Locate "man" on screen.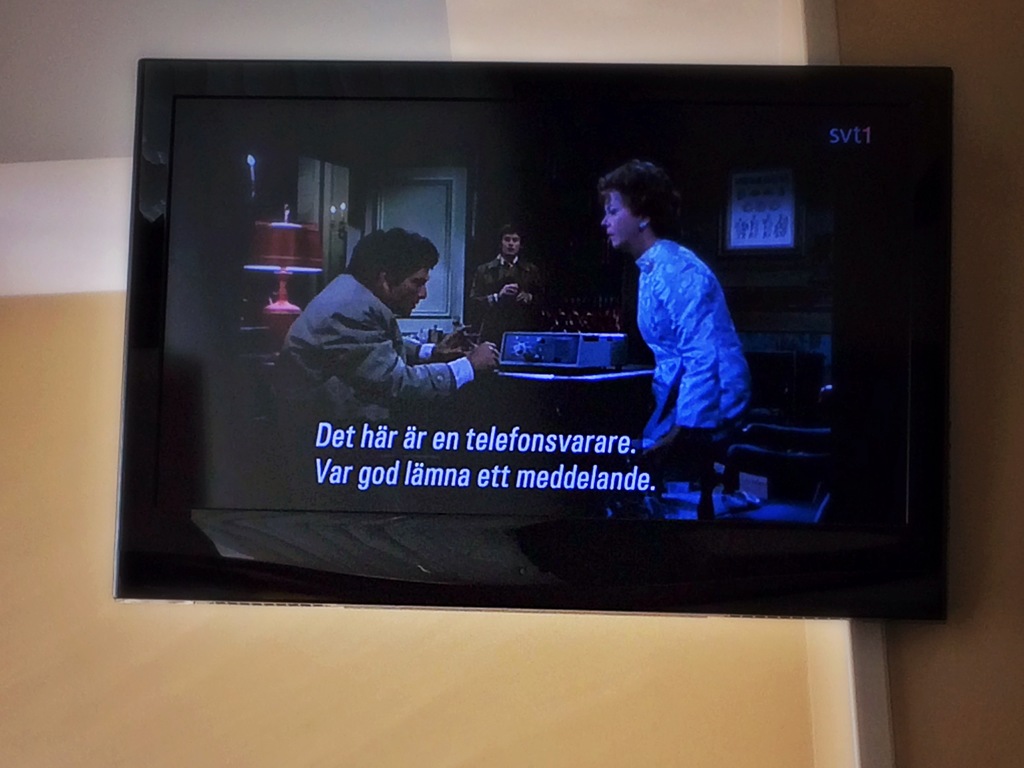
On screen at [left=293, top=219, right=470, bottom=396].
